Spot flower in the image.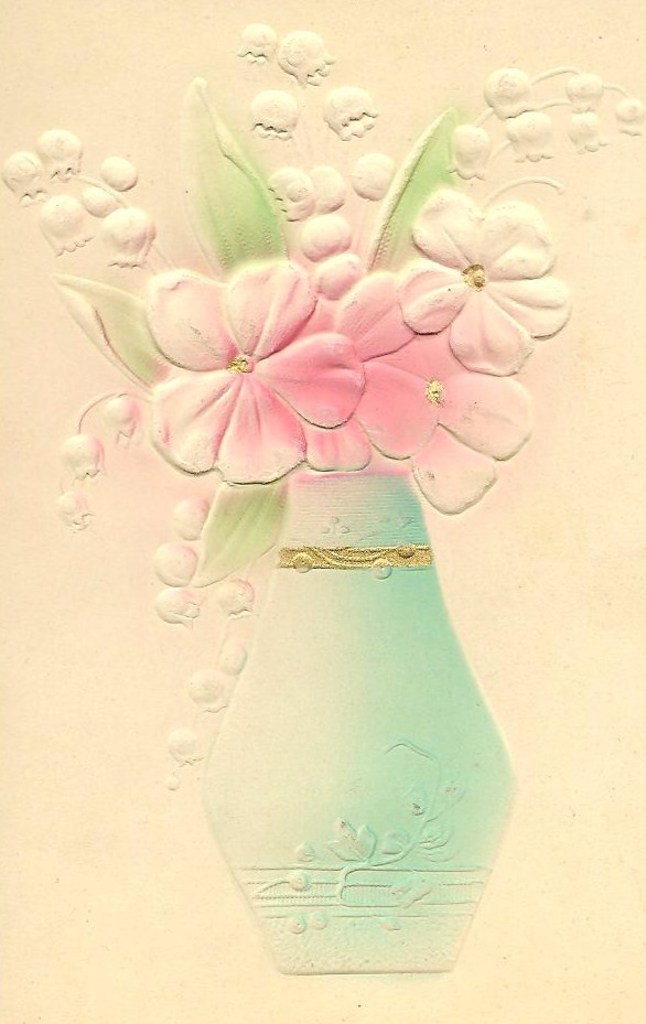
flower found at 213 574 257 623.
